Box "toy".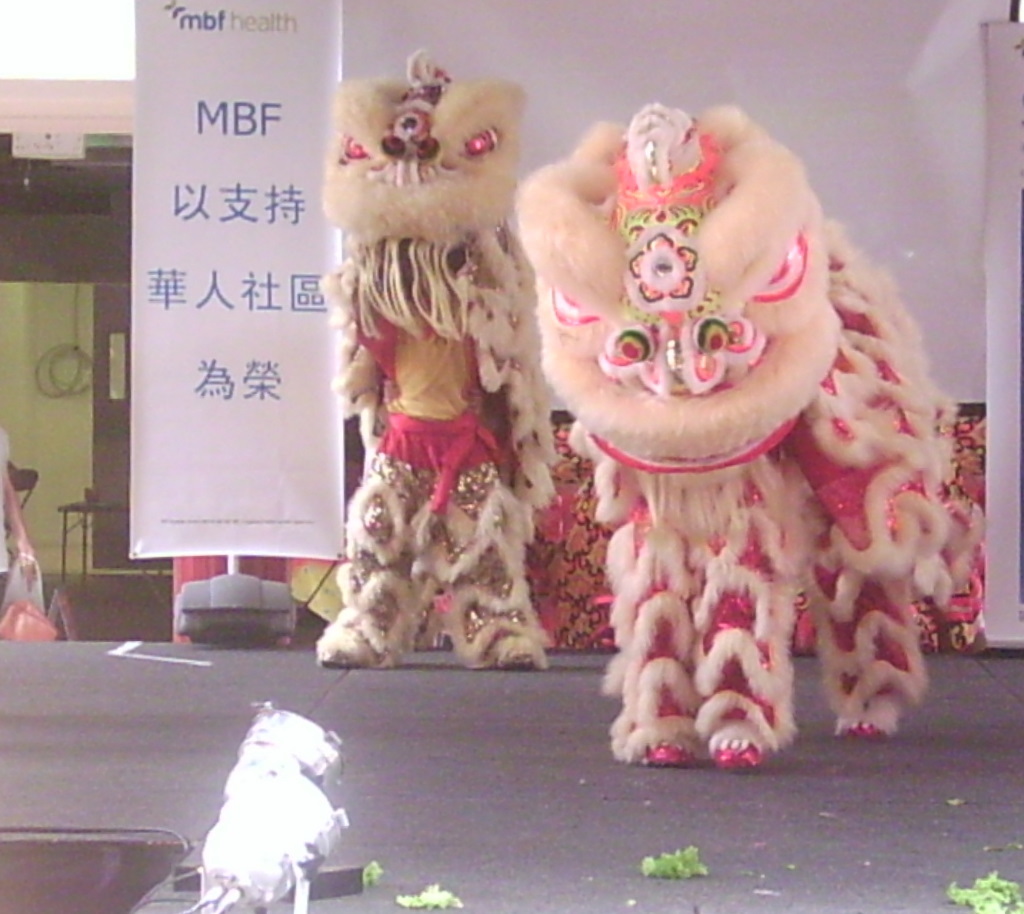
BBox(518, 120, 971, 784).
